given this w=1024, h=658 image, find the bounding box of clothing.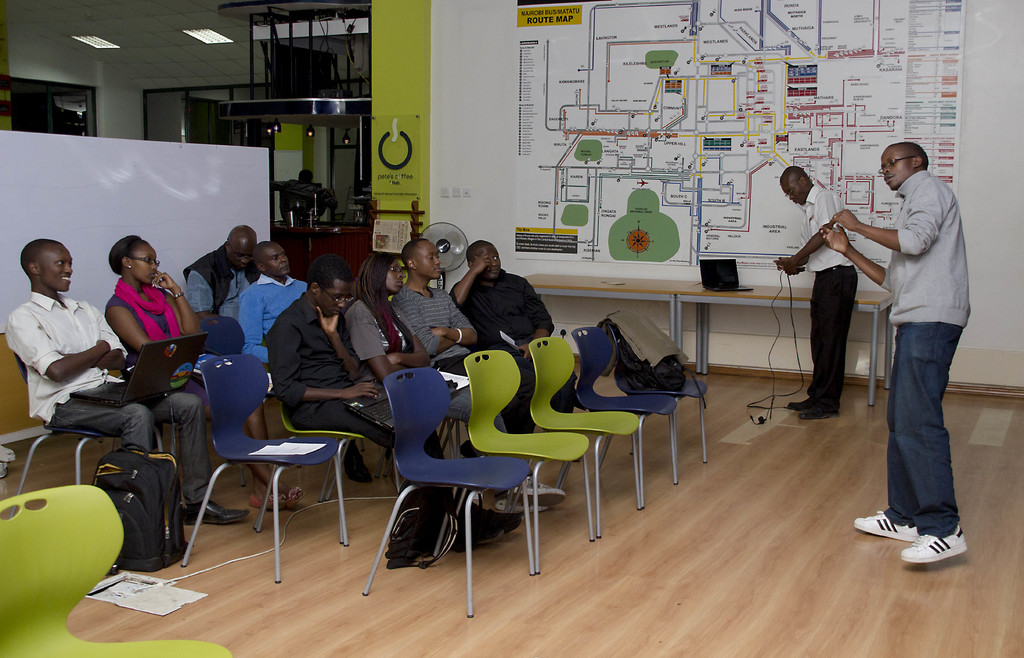
x1=869, y1=175, x2=984, y2=534.
